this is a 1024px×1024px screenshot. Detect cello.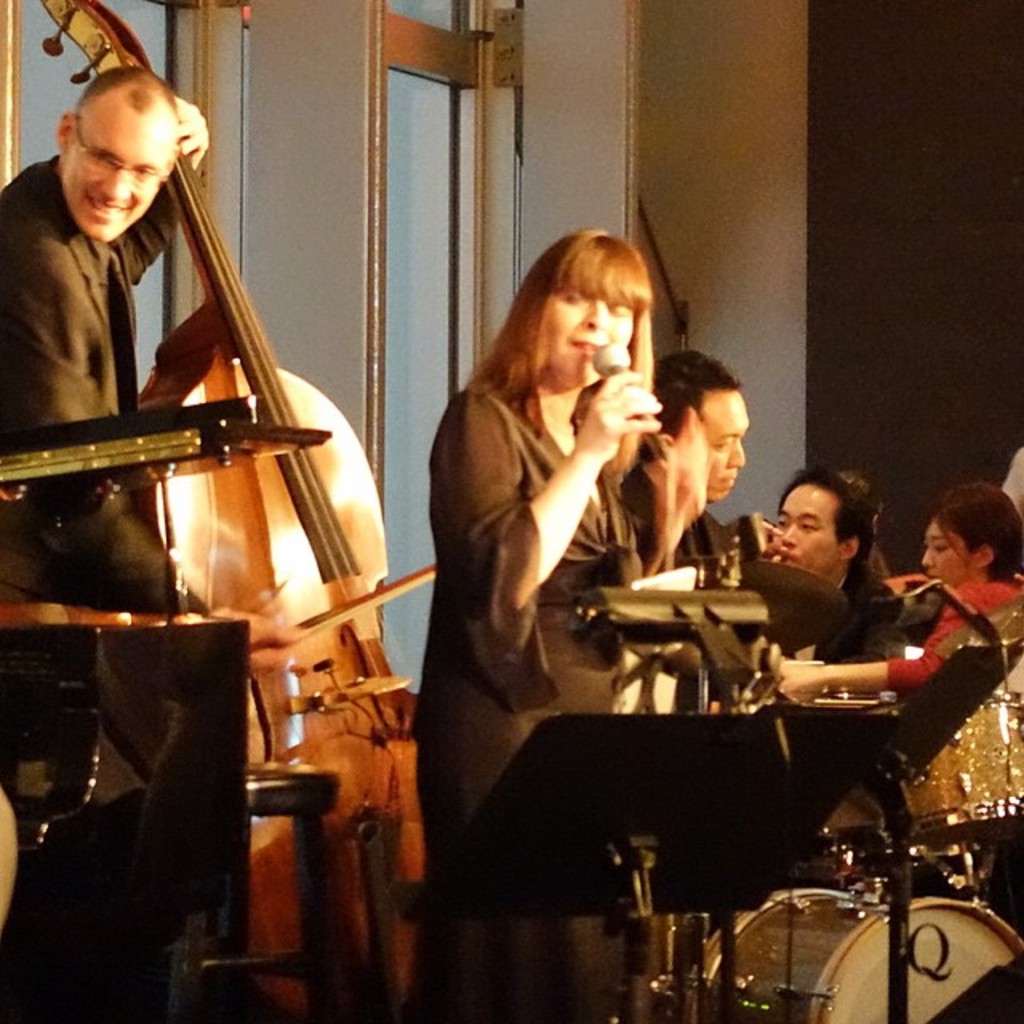
region(42, 0, 440, 1018).
